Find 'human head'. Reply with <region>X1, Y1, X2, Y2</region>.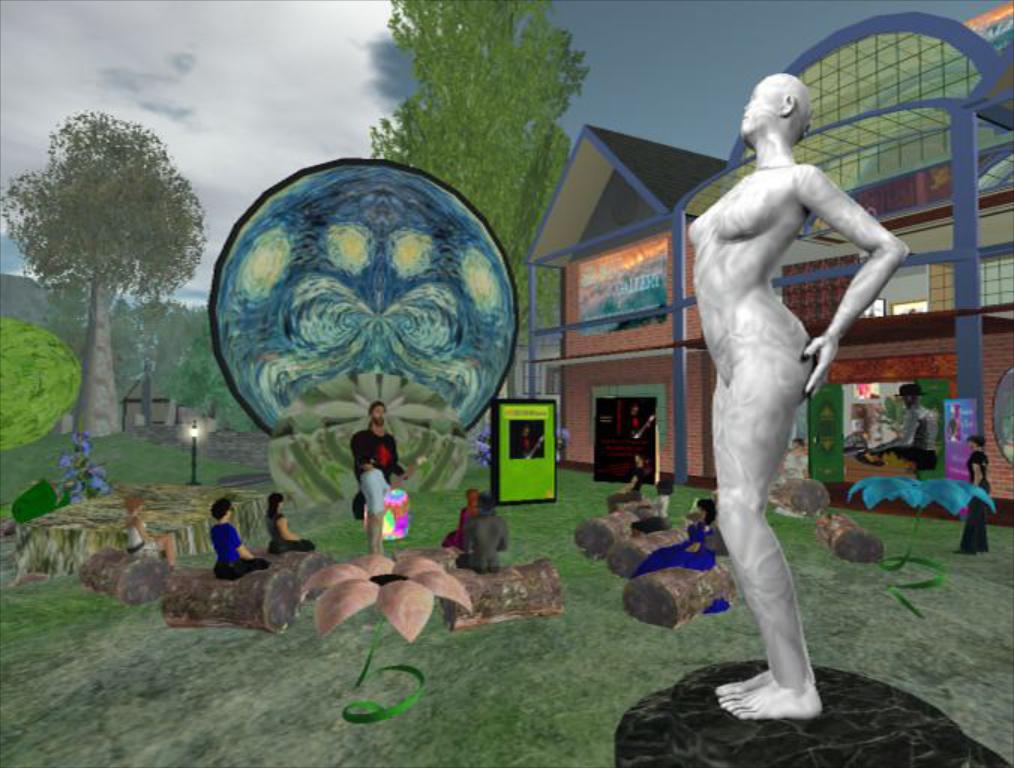
<region>369, 402, 386, 428</region>.
